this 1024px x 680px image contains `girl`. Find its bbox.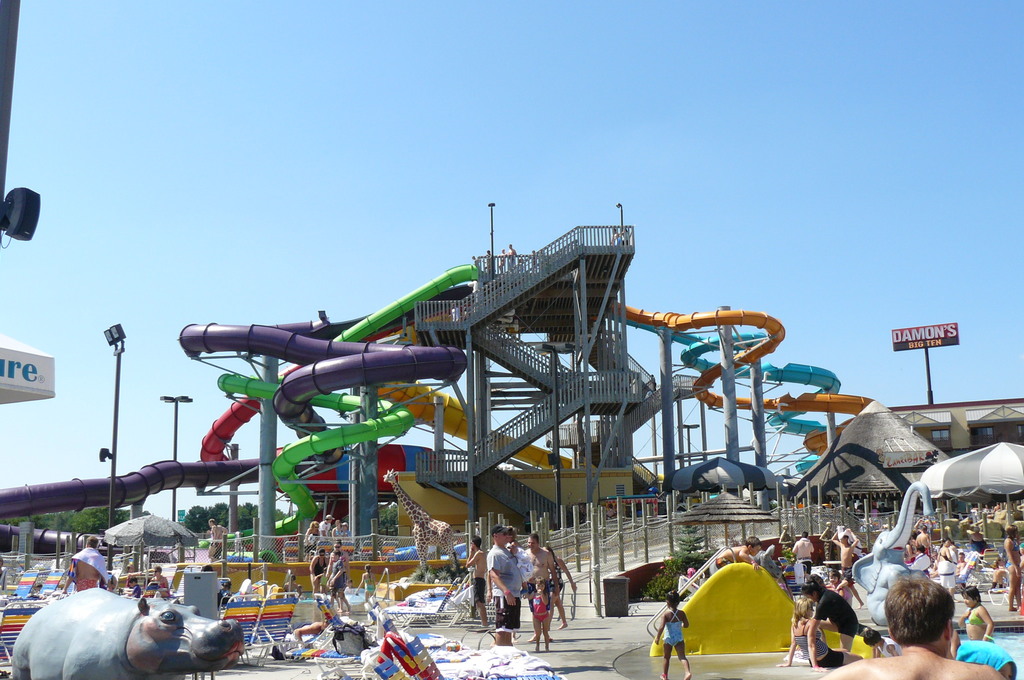
bbox=(522, 573, 552, 655).
